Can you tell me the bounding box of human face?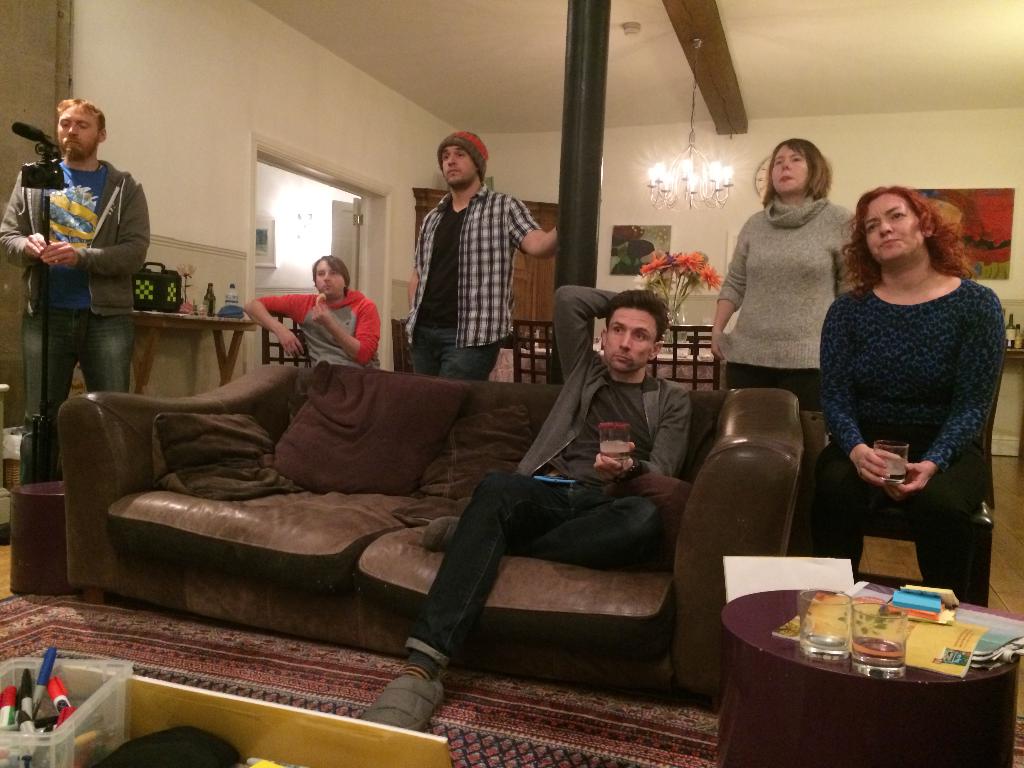
crop(313, 262, 345, 294).
